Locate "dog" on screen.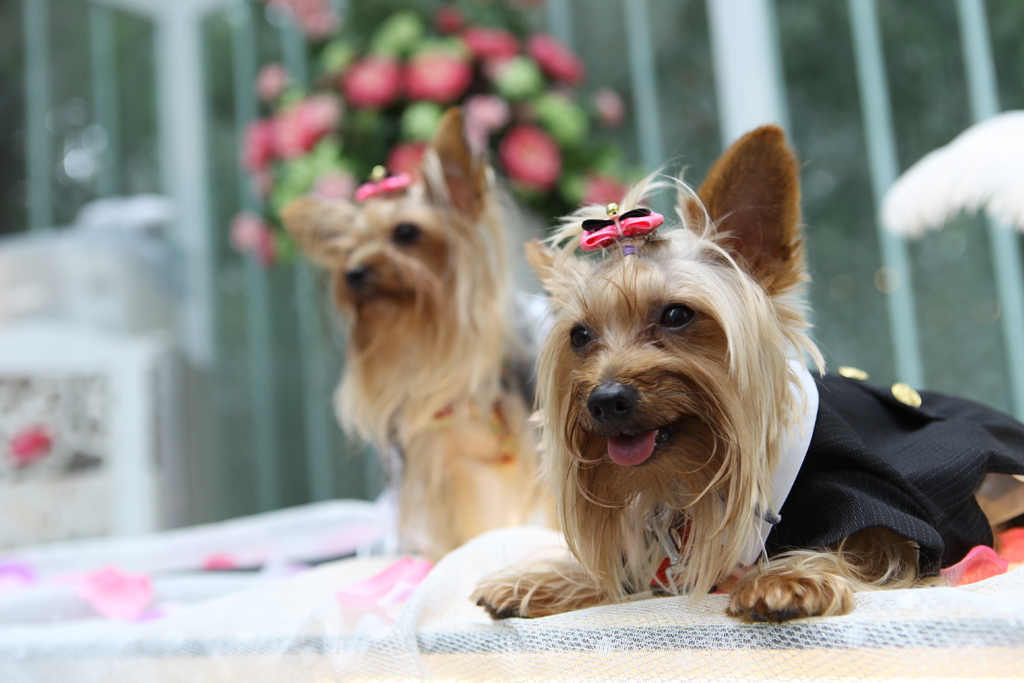
On screen at BBox(278, 110, 566, 546).
